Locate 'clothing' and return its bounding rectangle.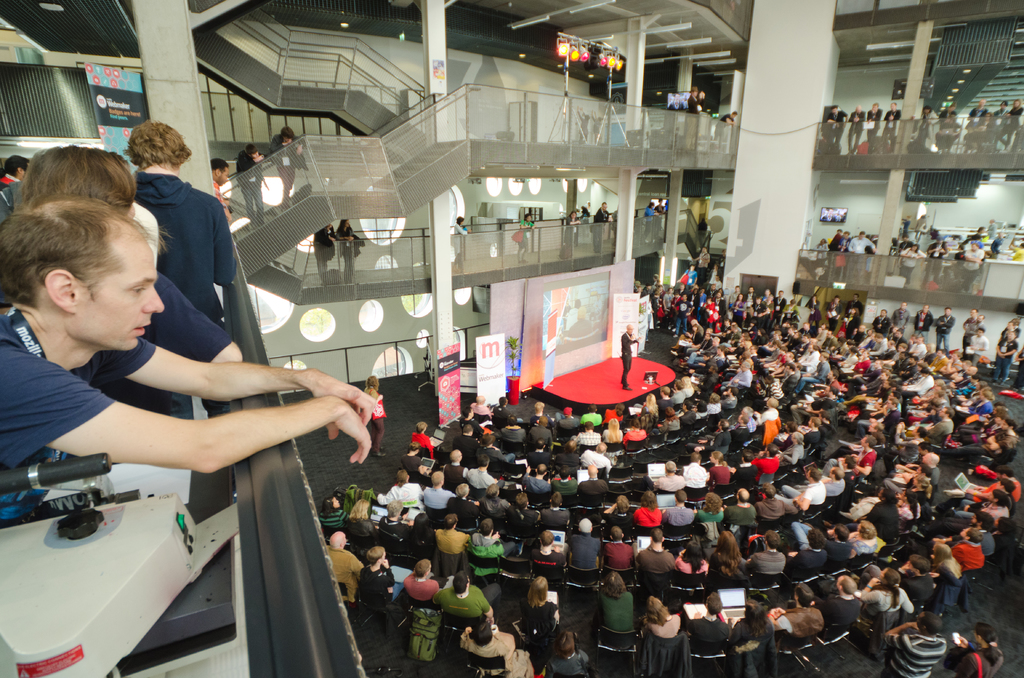
(840, 583, 915, 615).
